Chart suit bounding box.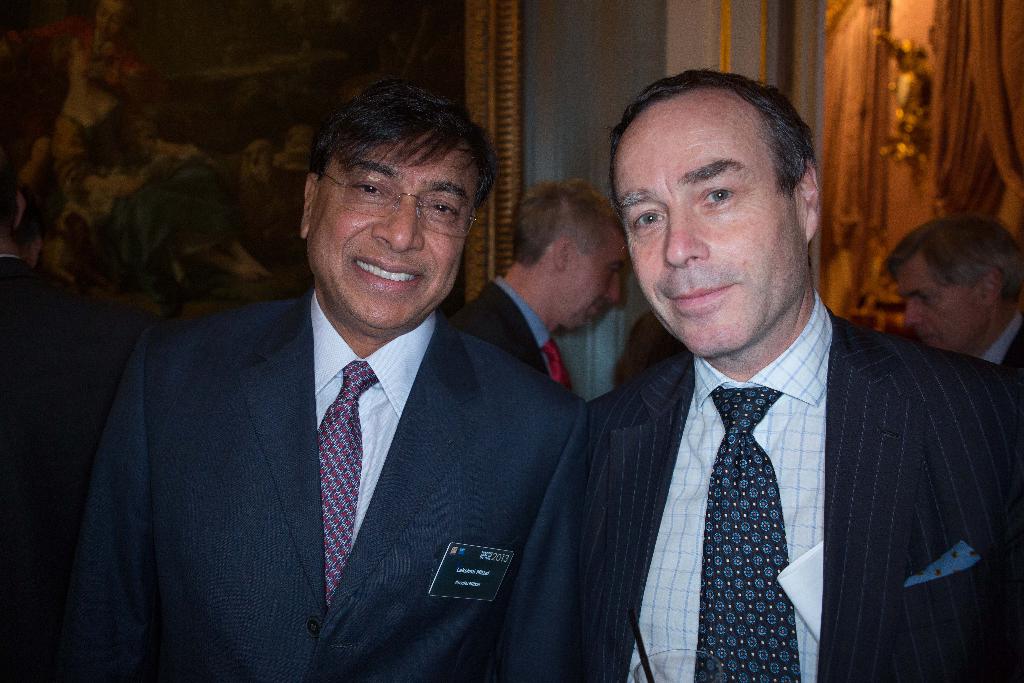
Charted: 556:286:1023:682.
